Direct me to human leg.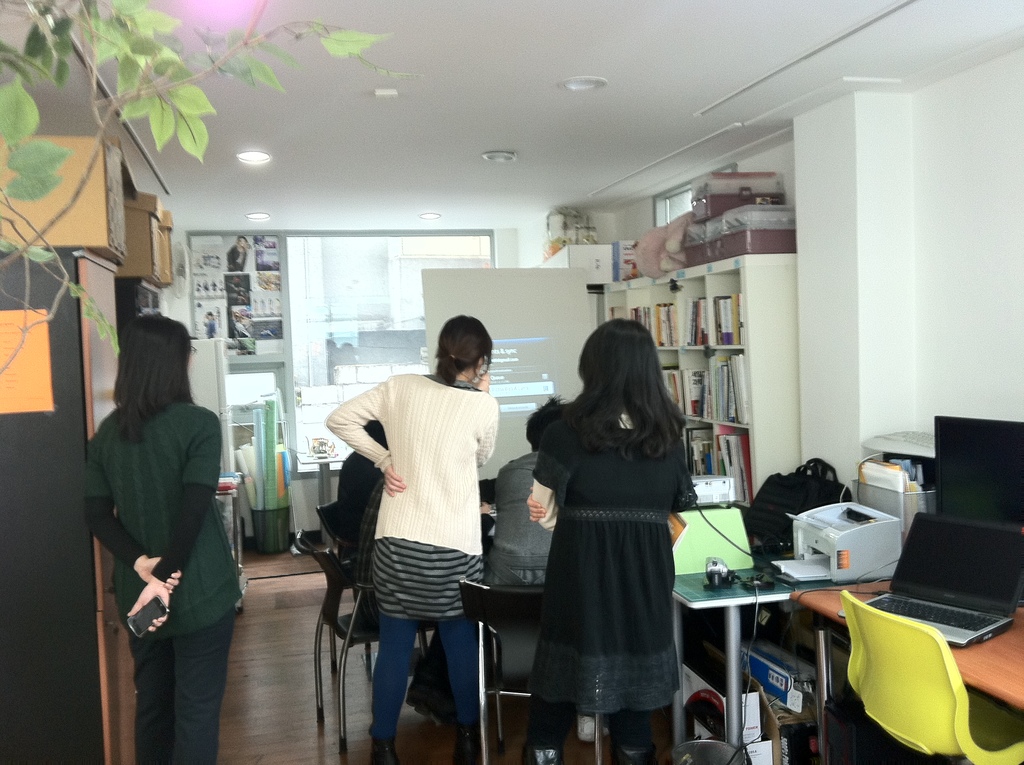
Direction: x1=608, y1=708, x2=661, y2=764.
